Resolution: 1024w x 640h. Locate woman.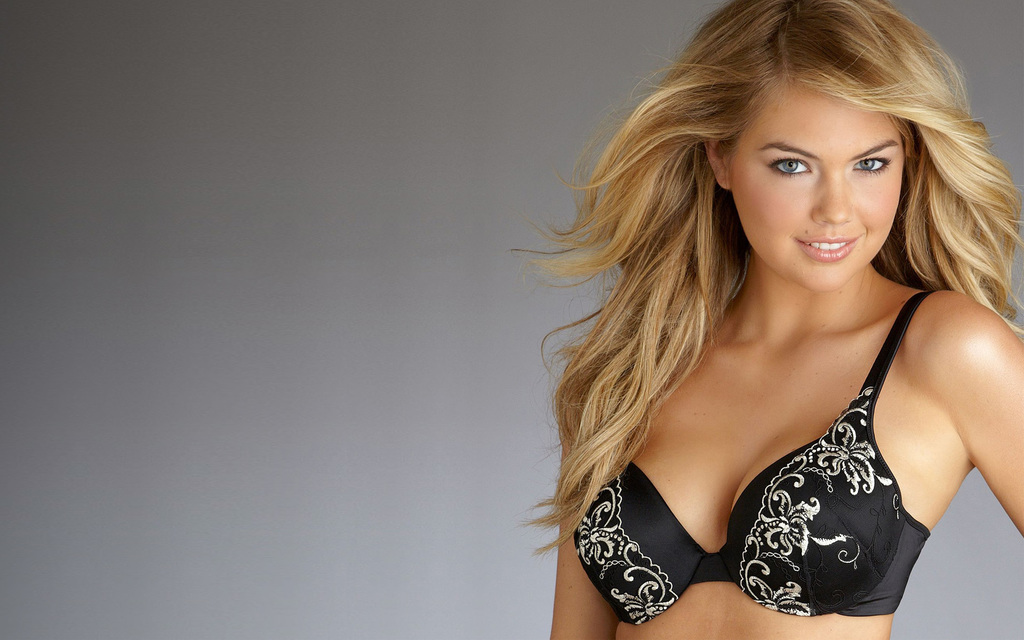
l=442, t=0, r=1023, b=639.
